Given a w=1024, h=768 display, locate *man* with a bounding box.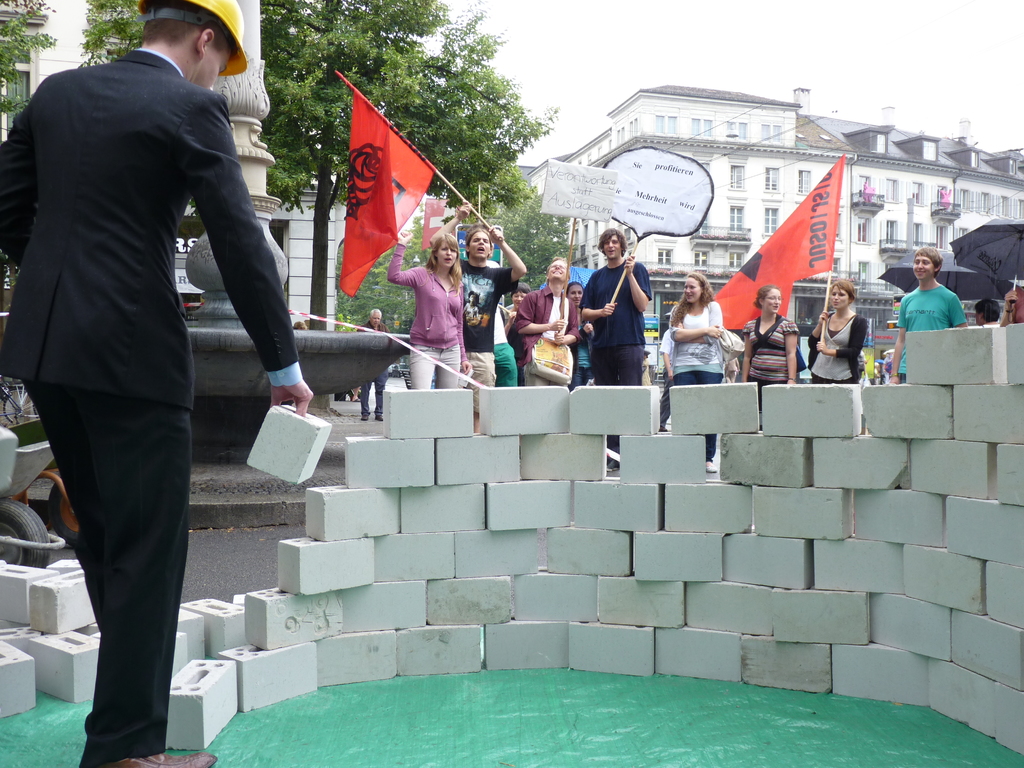
Located: 0:0:317:767.
